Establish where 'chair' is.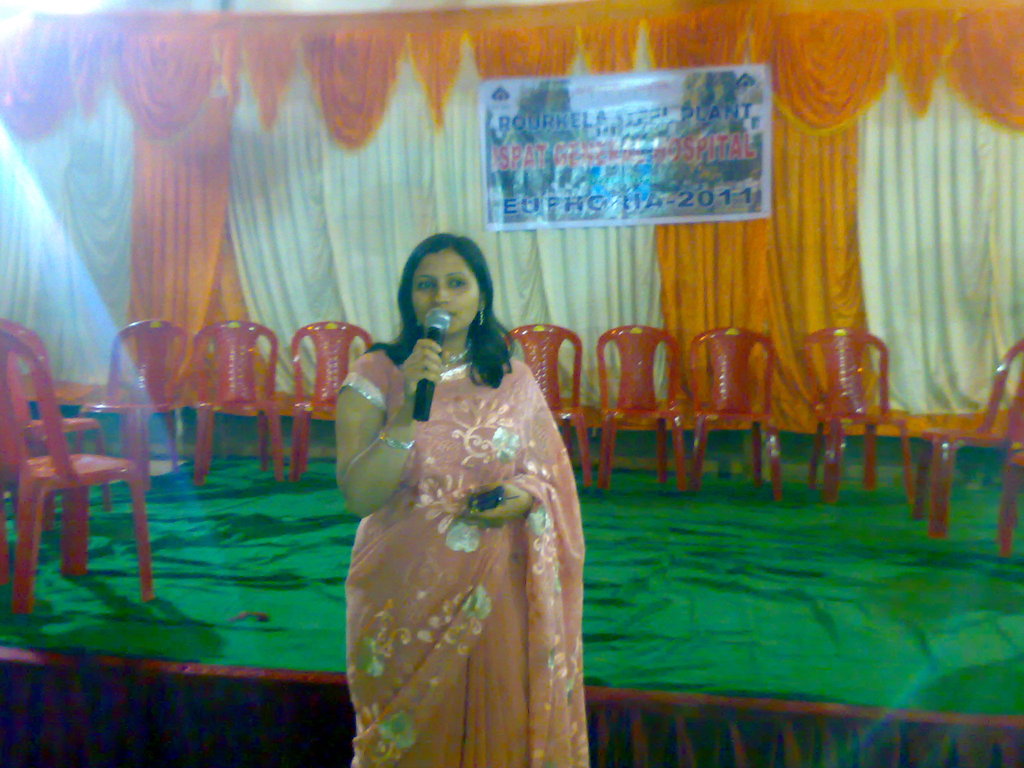
Established at [800,326,916,504].
